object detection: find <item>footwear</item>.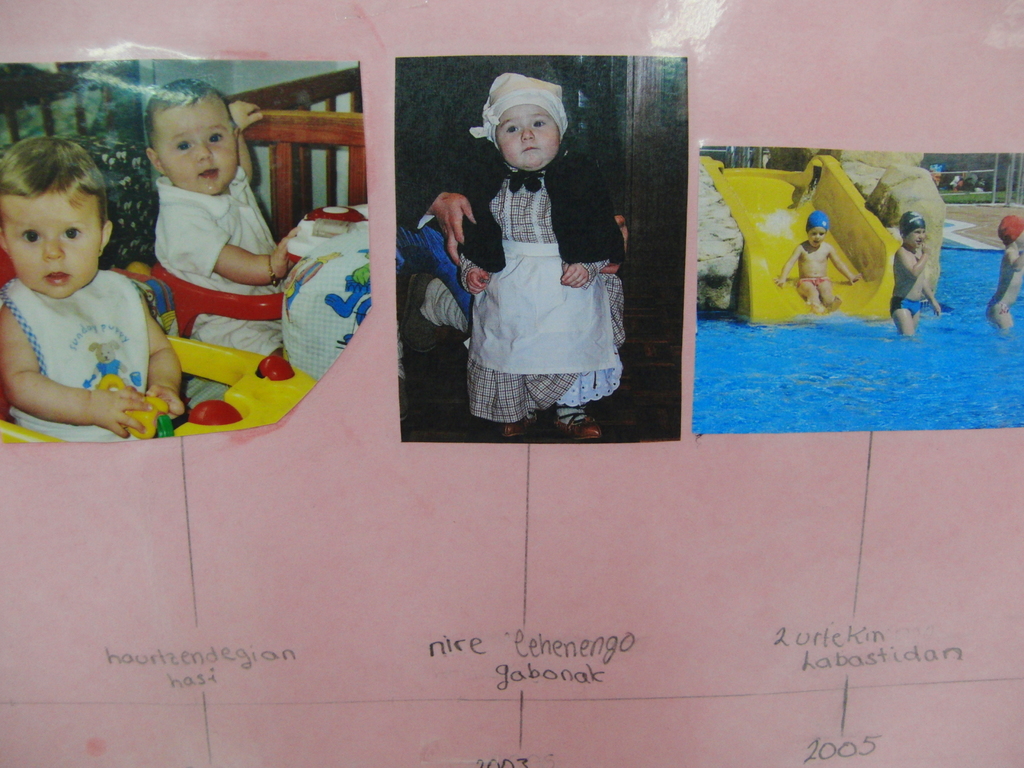
select_region(550, 409, 600, 443).
